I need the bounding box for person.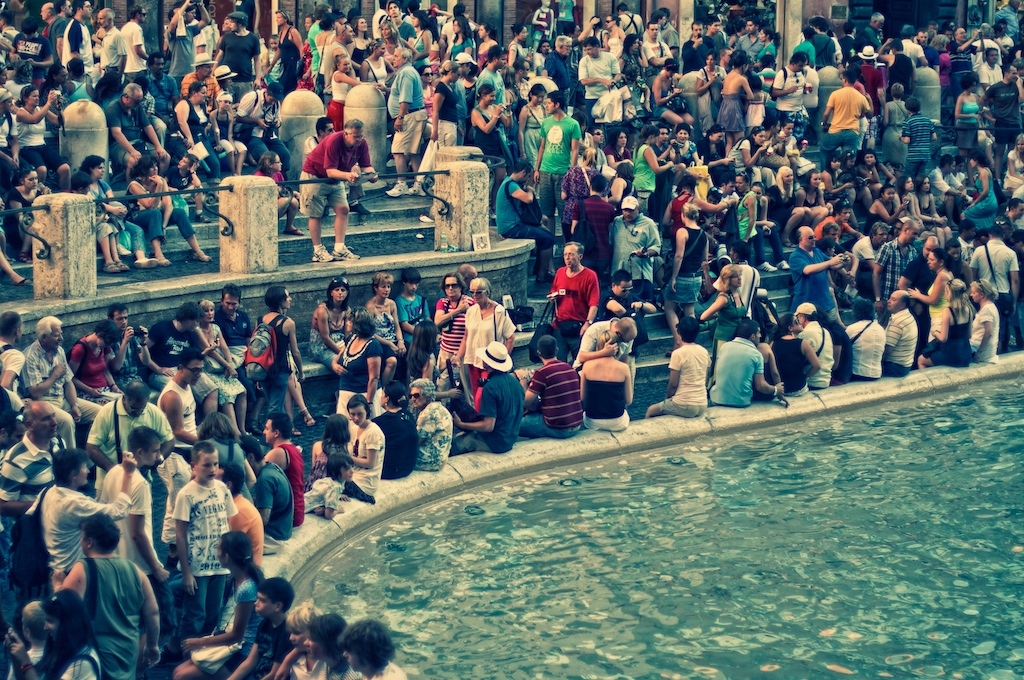
Here it is: [379,47,428,202].
